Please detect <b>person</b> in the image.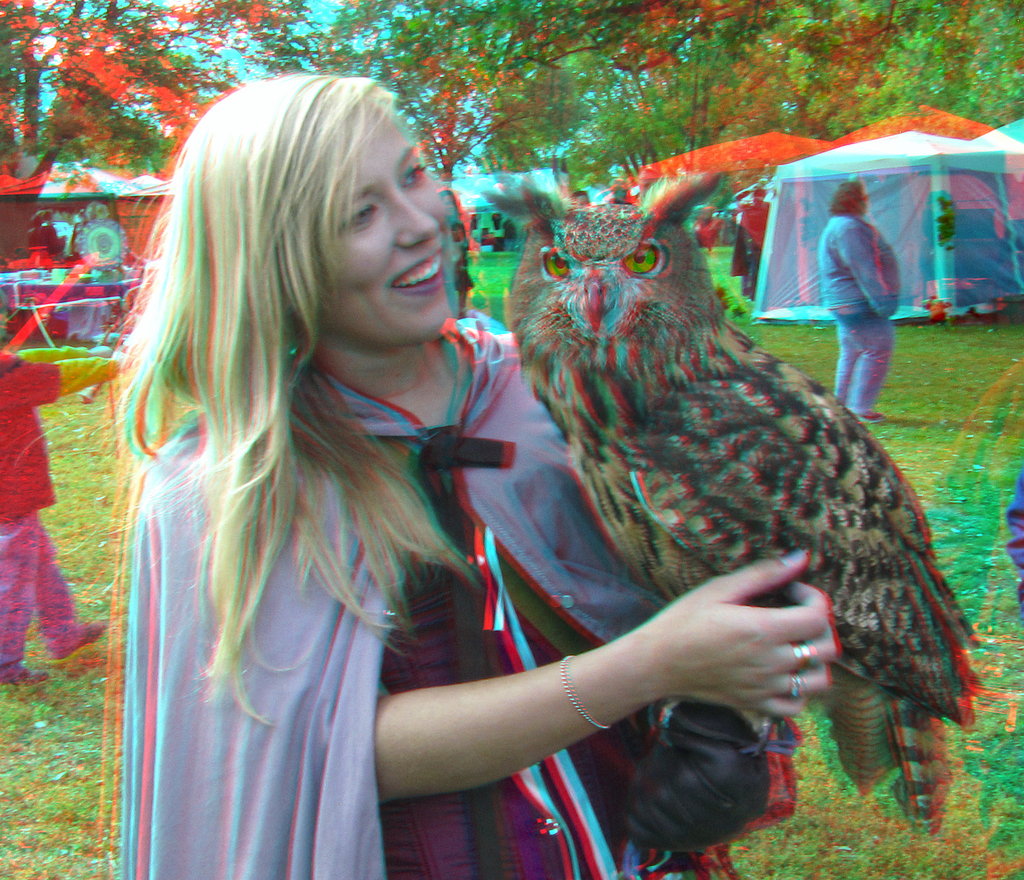
bbox(115, 76, 835, 879).
